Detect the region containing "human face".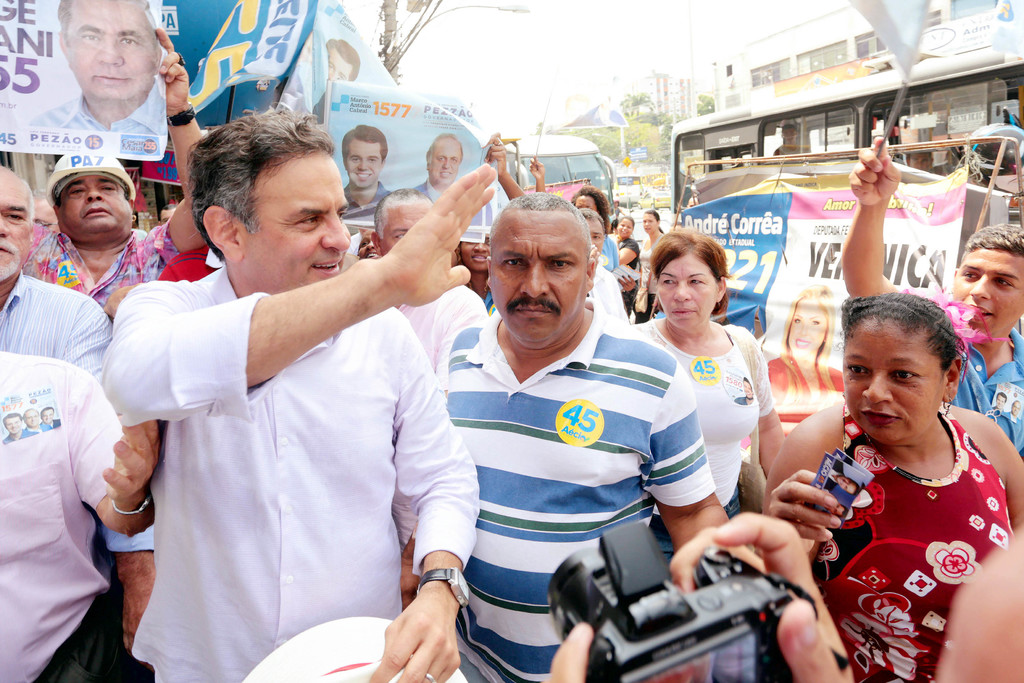
(left=340, top=142, right=385, bottom=185).
